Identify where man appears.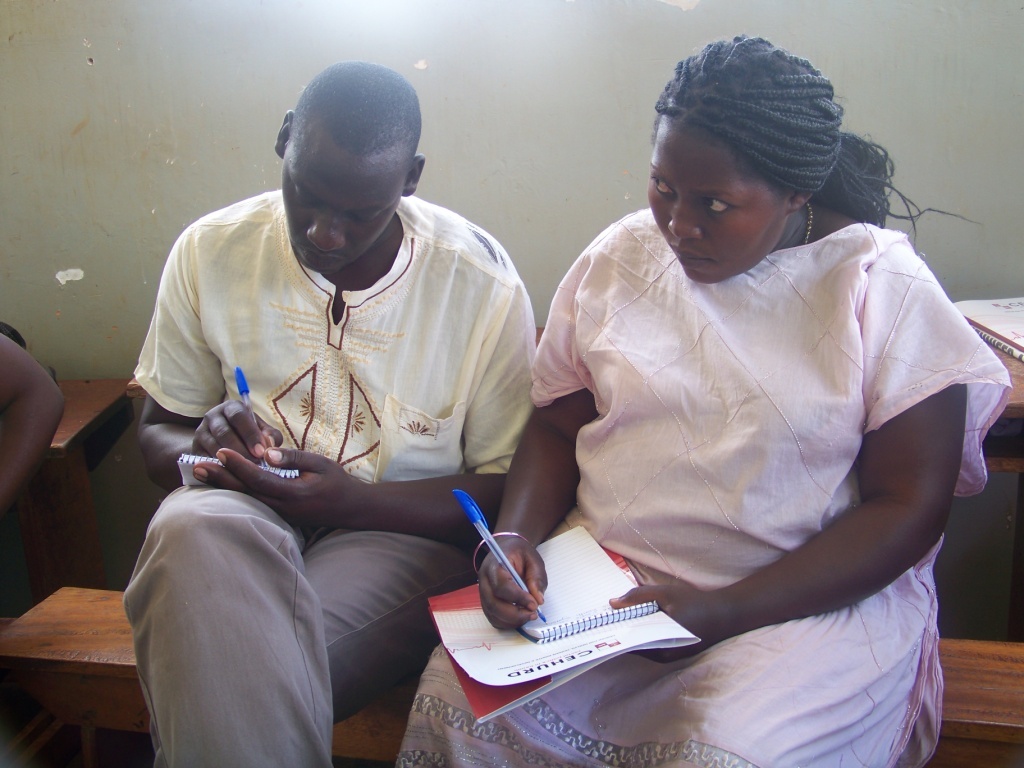
Appears at 95,50,566,736.
